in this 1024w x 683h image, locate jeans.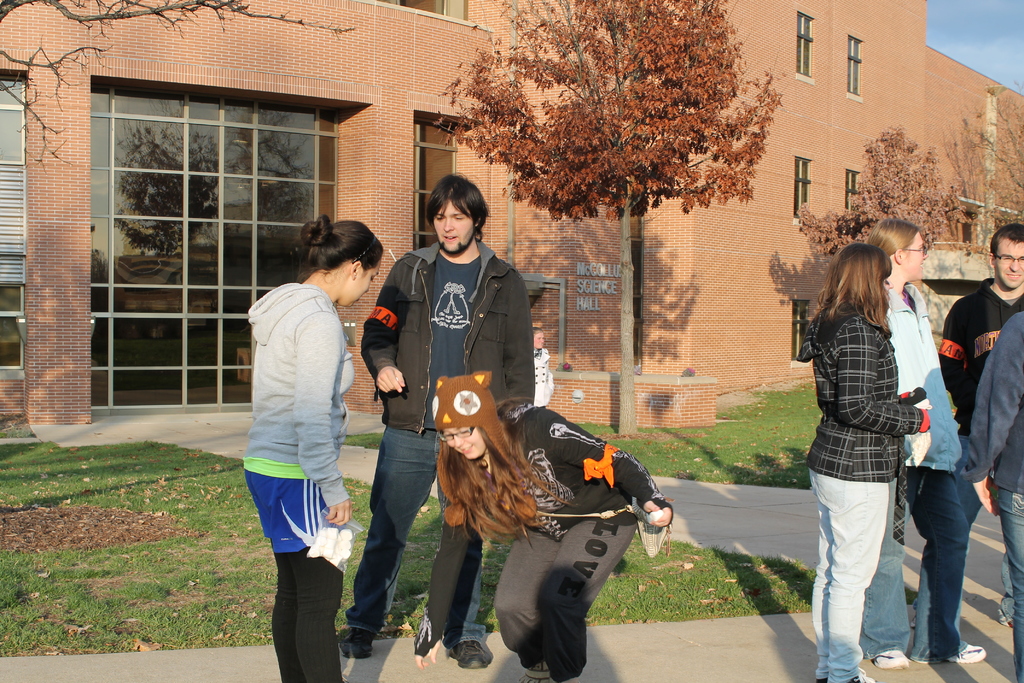
Bounding box: (1000, 488, 1023, 682).
